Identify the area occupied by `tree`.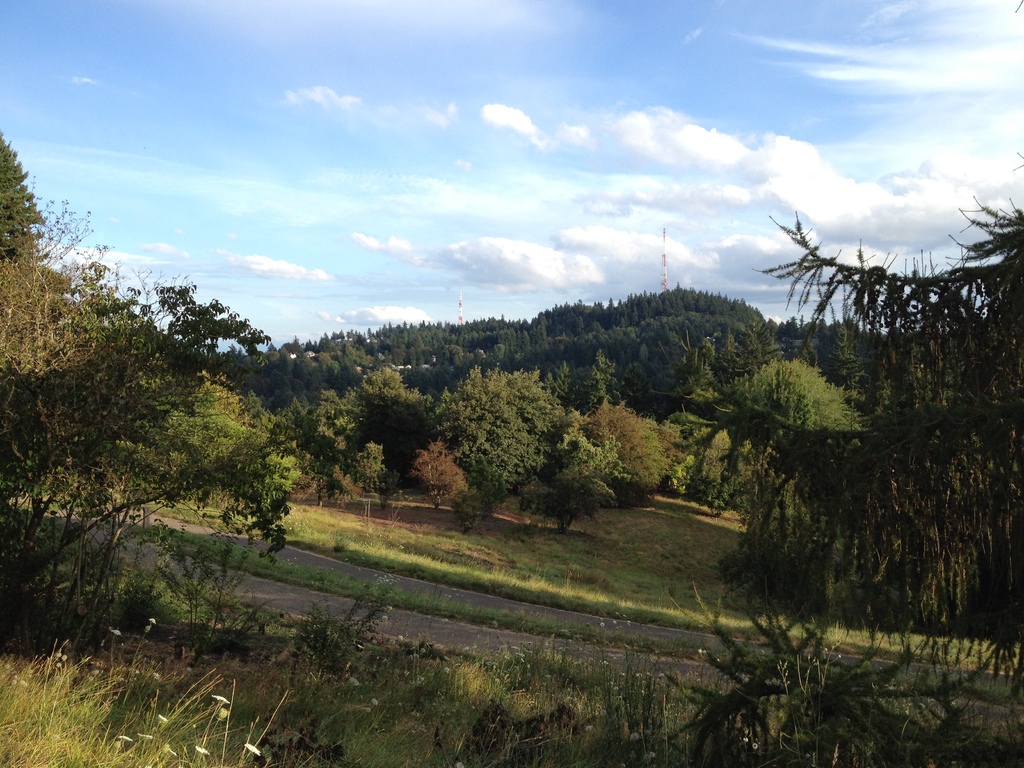
Area: 445 360 565 503.
